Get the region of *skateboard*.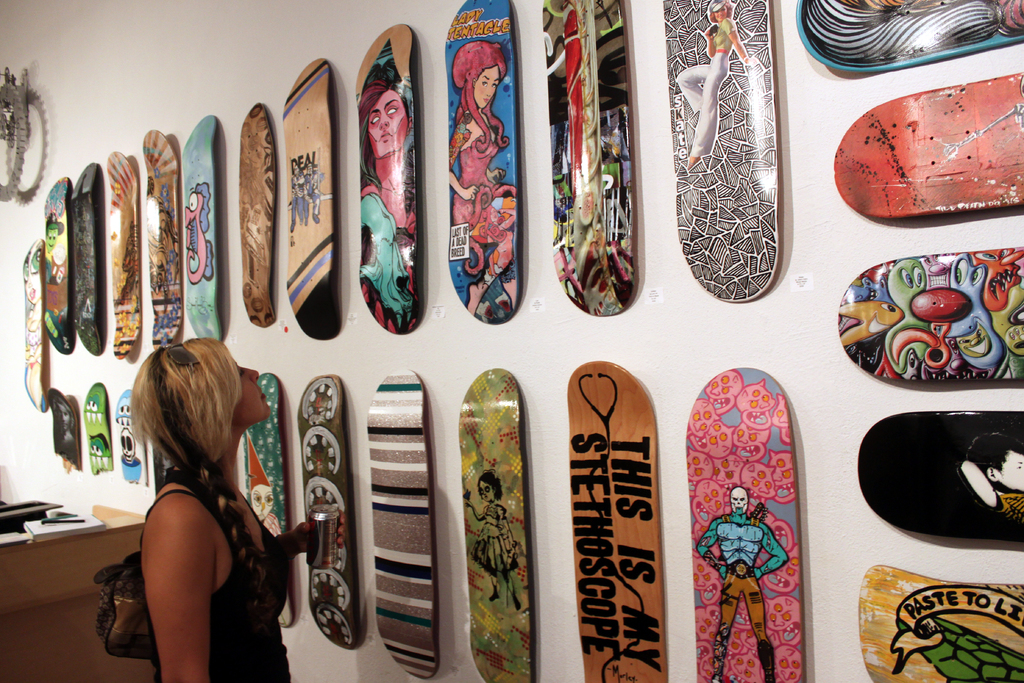
180 117 225 344.
